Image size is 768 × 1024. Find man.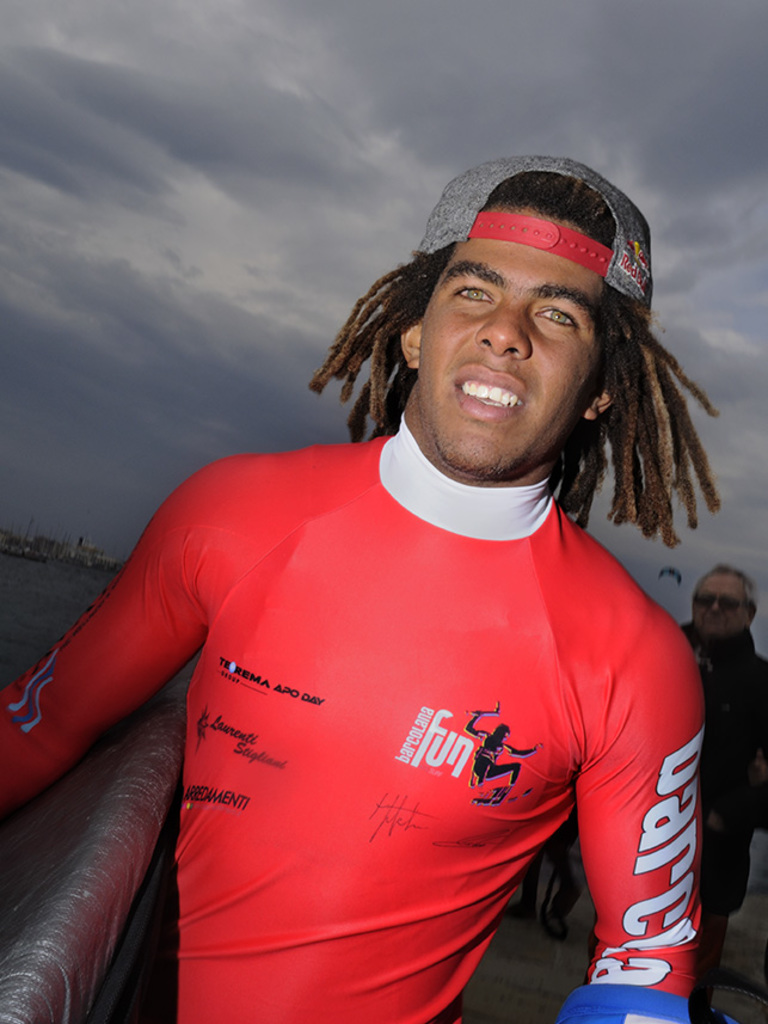
bbox=(36, 137, 743, 991).
